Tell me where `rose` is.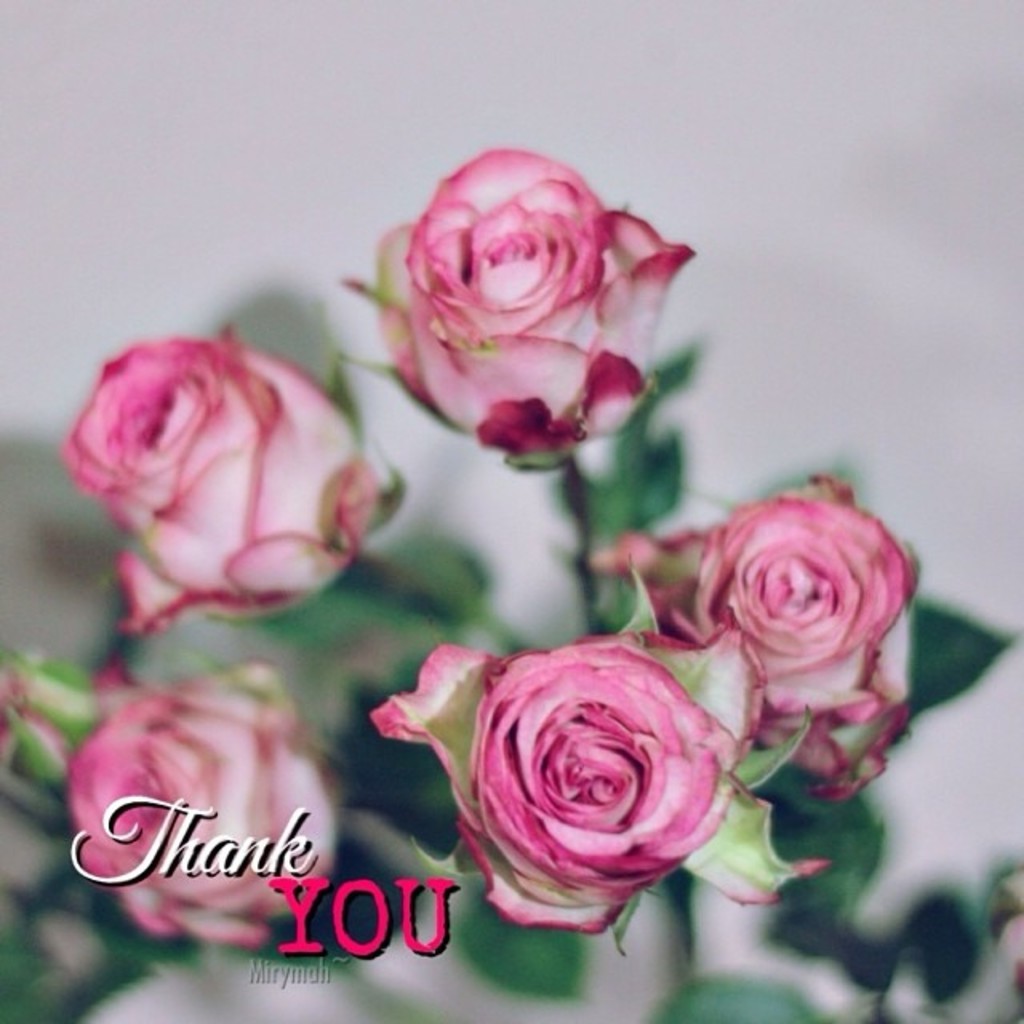
`rose` is at l=62, t=328, r=379, b=643.
